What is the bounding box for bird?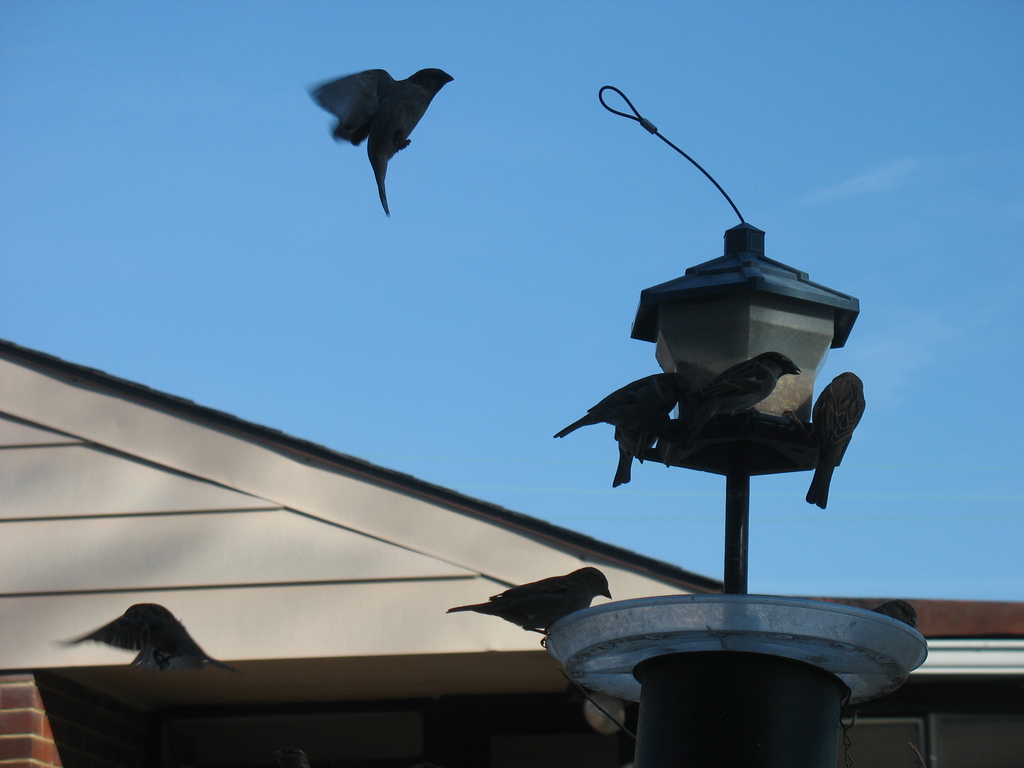
<box>664,346,805,472</box>.
